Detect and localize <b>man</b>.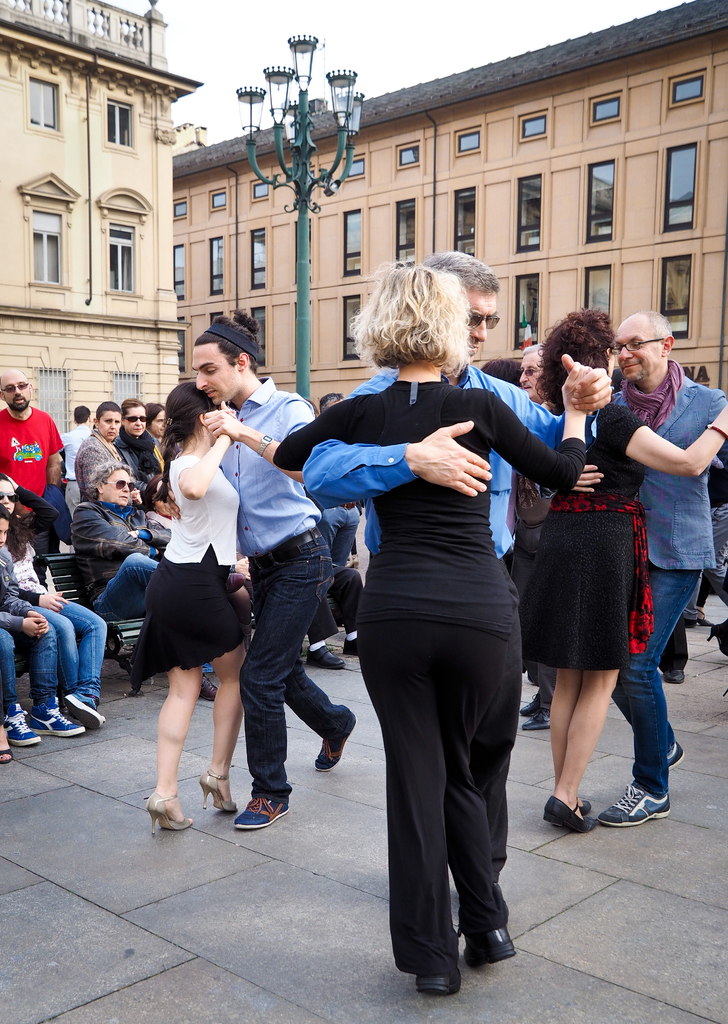
Localized at locate(0, 366, 65, 515).
